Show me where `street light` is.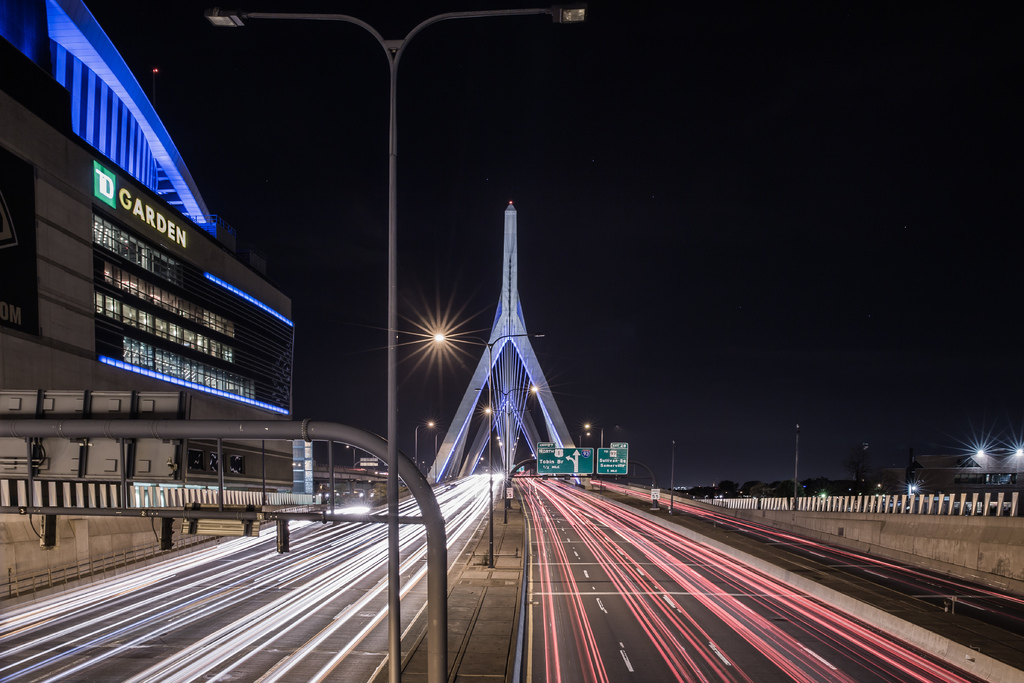
`street light` is at <region>214, 6, 577, 682</region>.
